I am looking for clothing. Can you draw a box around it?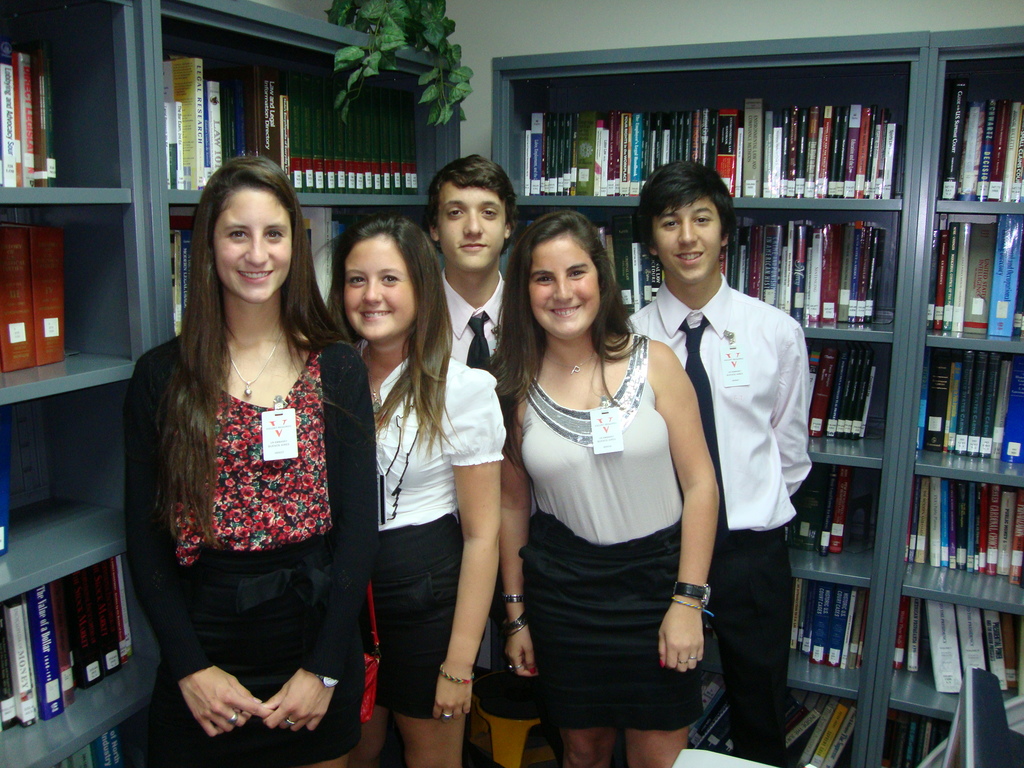
Sure, the bounding box is 123,332,378,767.
